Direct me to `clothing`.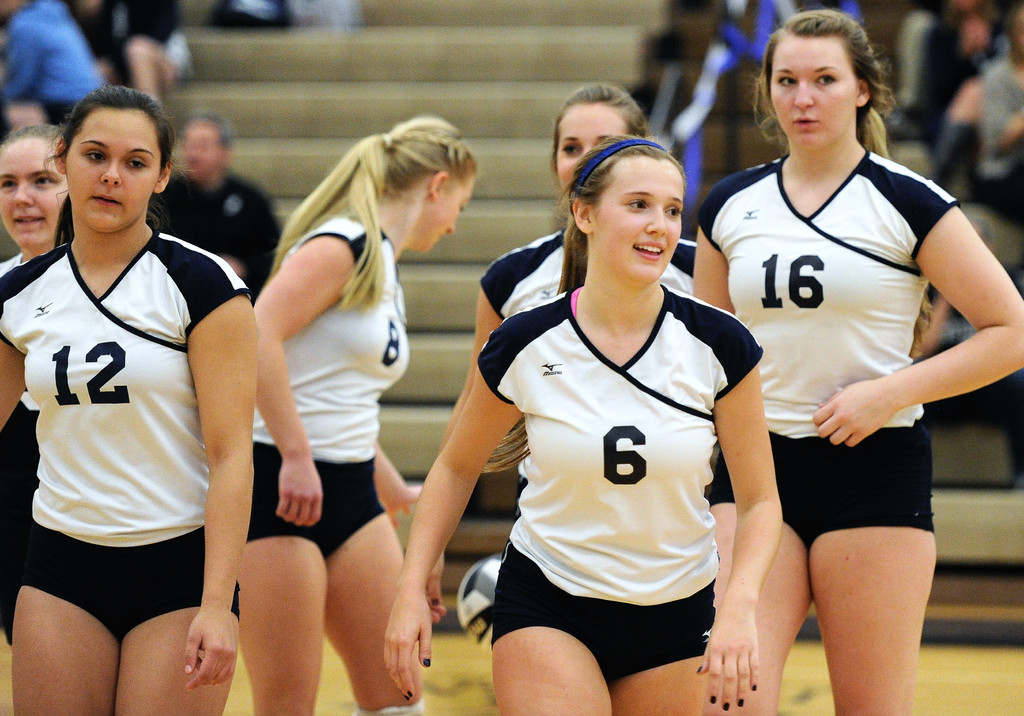
Direction: BBox(104, 0, 189, 90).
